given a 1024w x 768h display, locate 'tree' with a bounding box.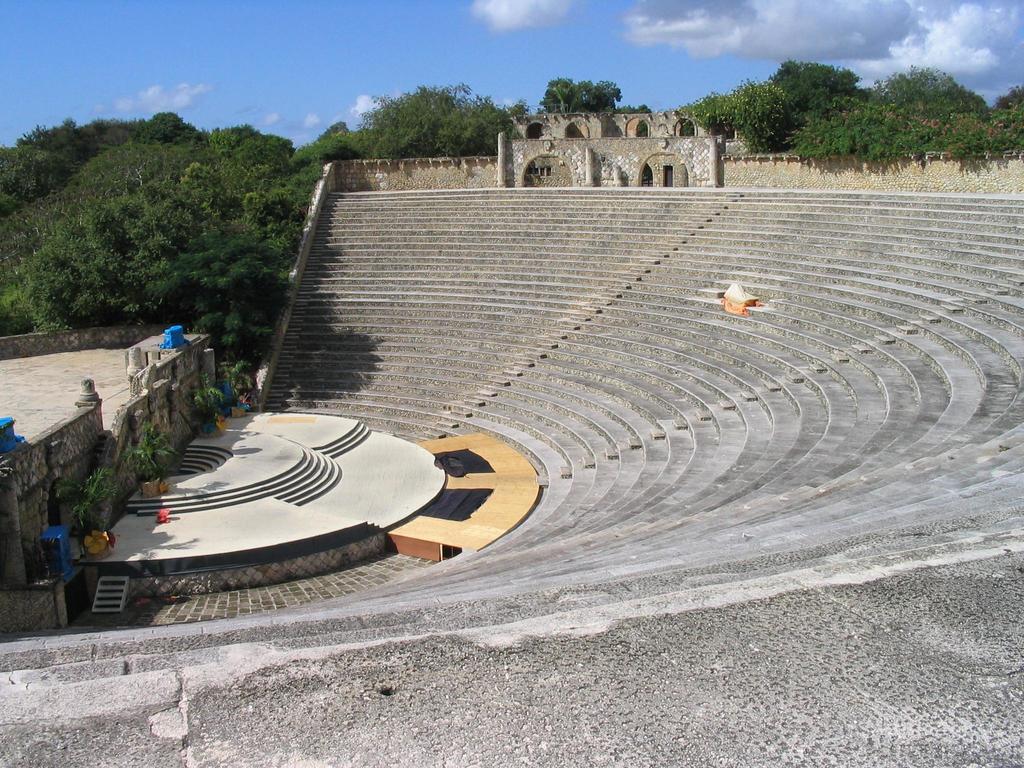
Located: l=532, t=77, r=619, b=115.
